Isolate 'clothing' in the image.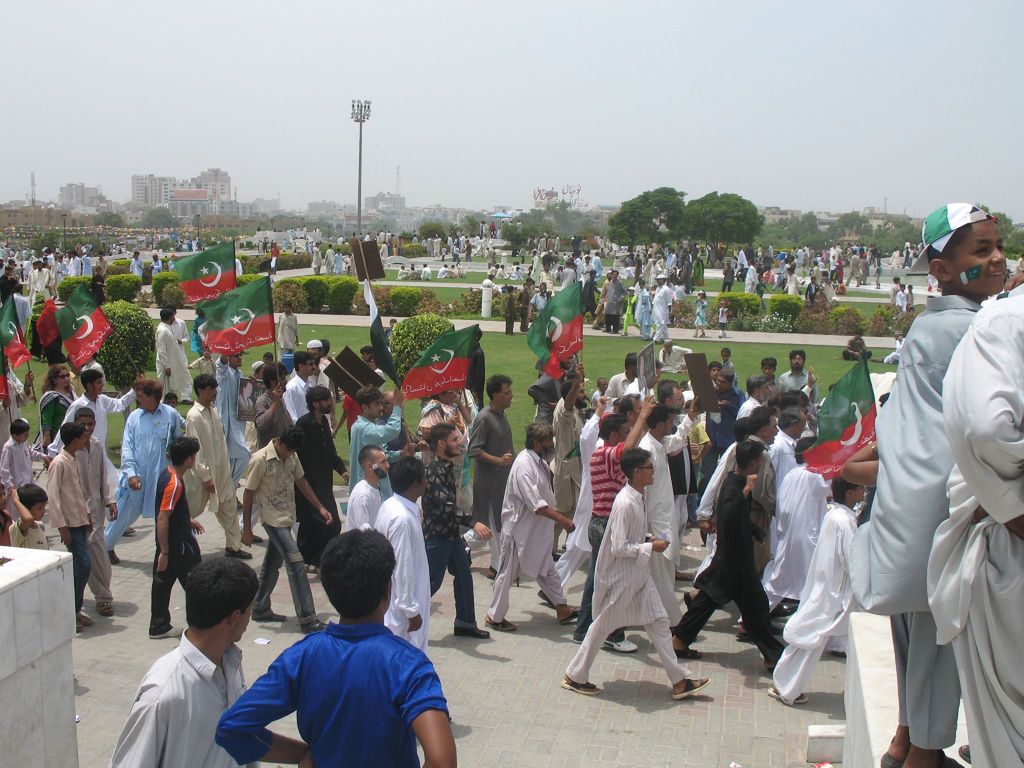
Isolated region: BBox(751, 460, 844, 628).
